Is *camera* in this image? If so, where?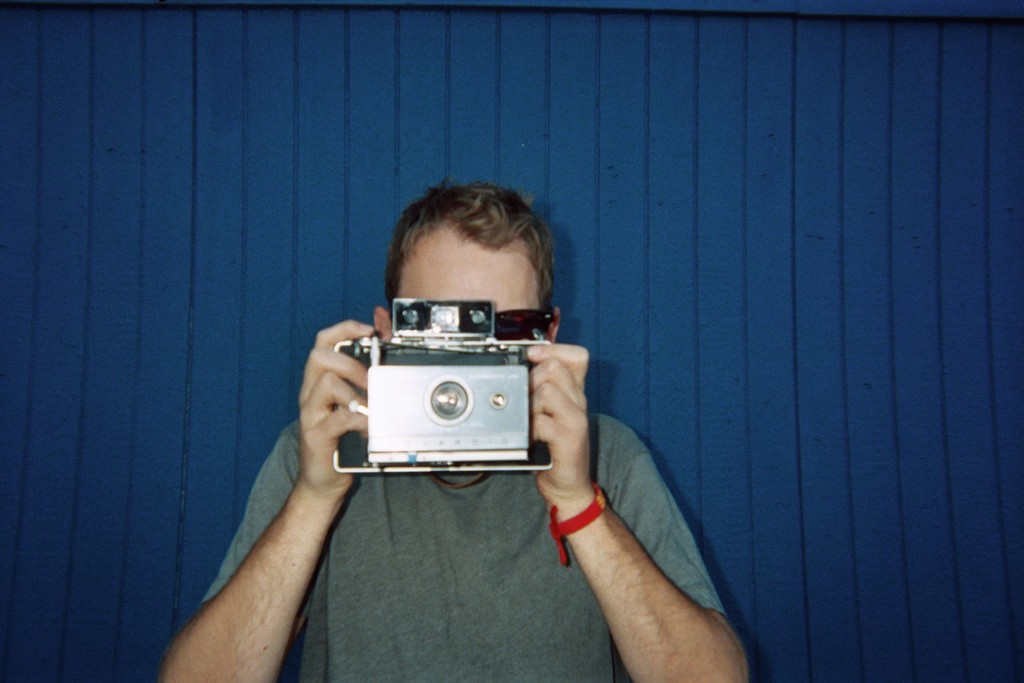
Yes, at <bbox>342, 292, 560, 484</bbox>.
